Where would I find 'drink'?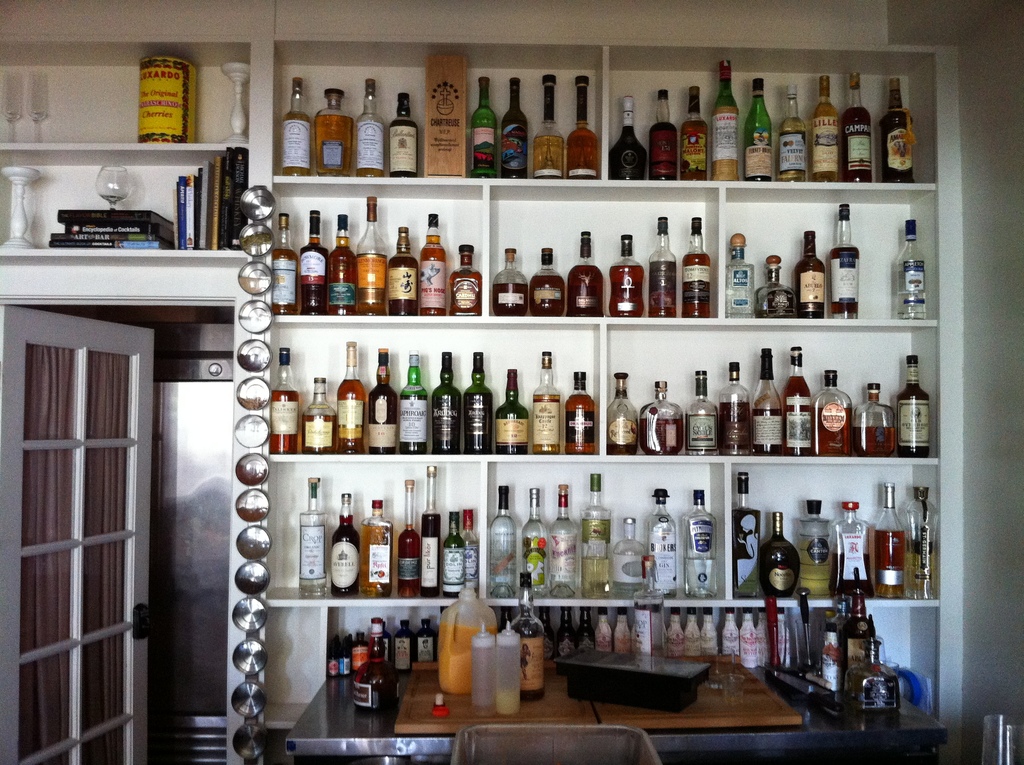
At box=[327, 494, 362, 598].
